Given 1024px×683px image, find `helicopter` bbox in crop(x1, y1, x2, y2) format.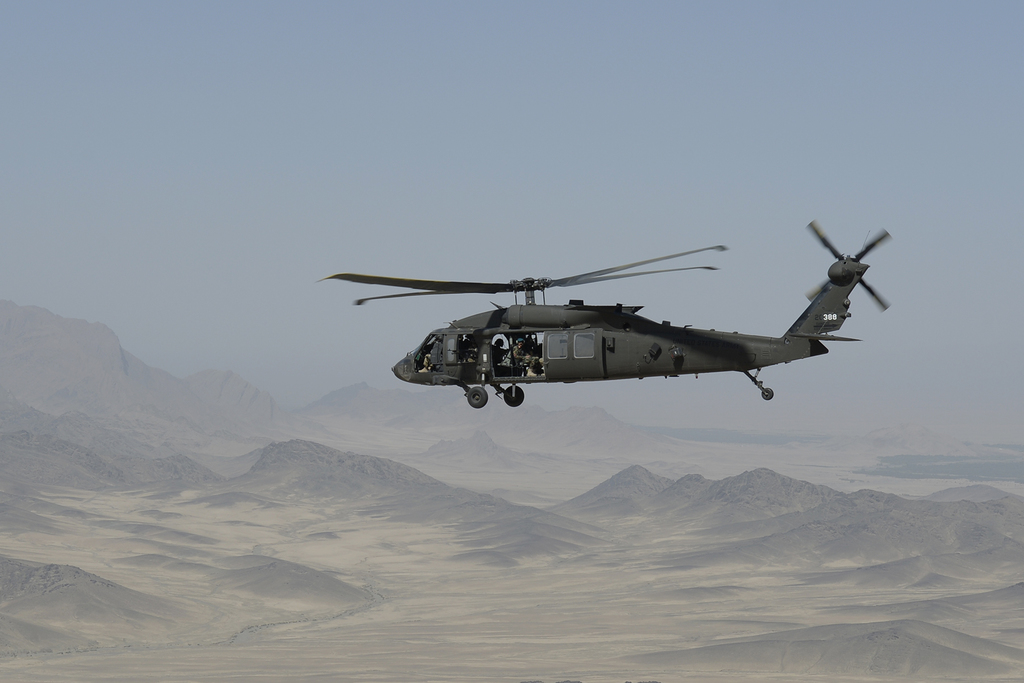
crop(304, 224, 908, 418).
